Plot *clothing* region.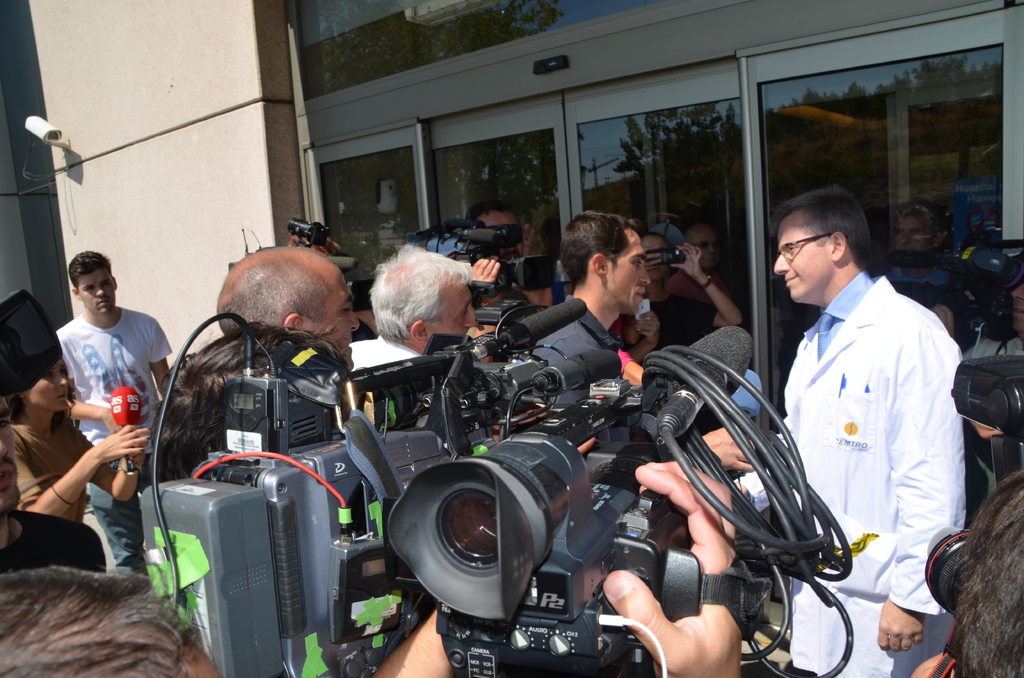
Plotted at locate(0, 415, 94, 506).
